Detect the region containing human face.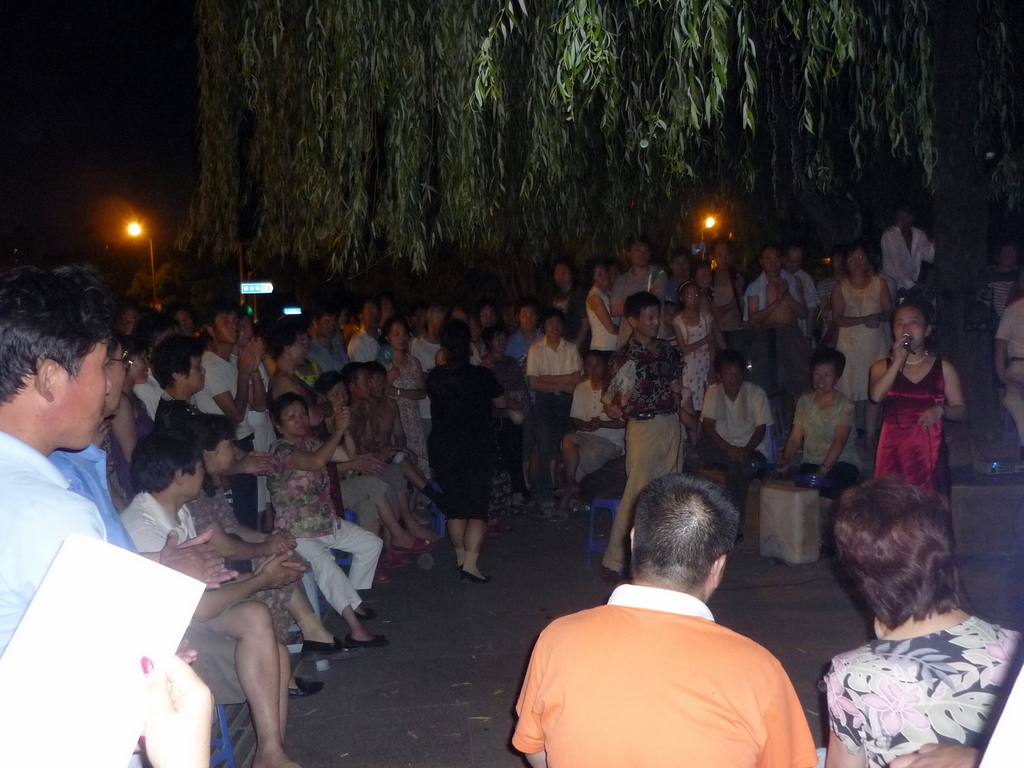
locate(719, 244, 728, 259).
